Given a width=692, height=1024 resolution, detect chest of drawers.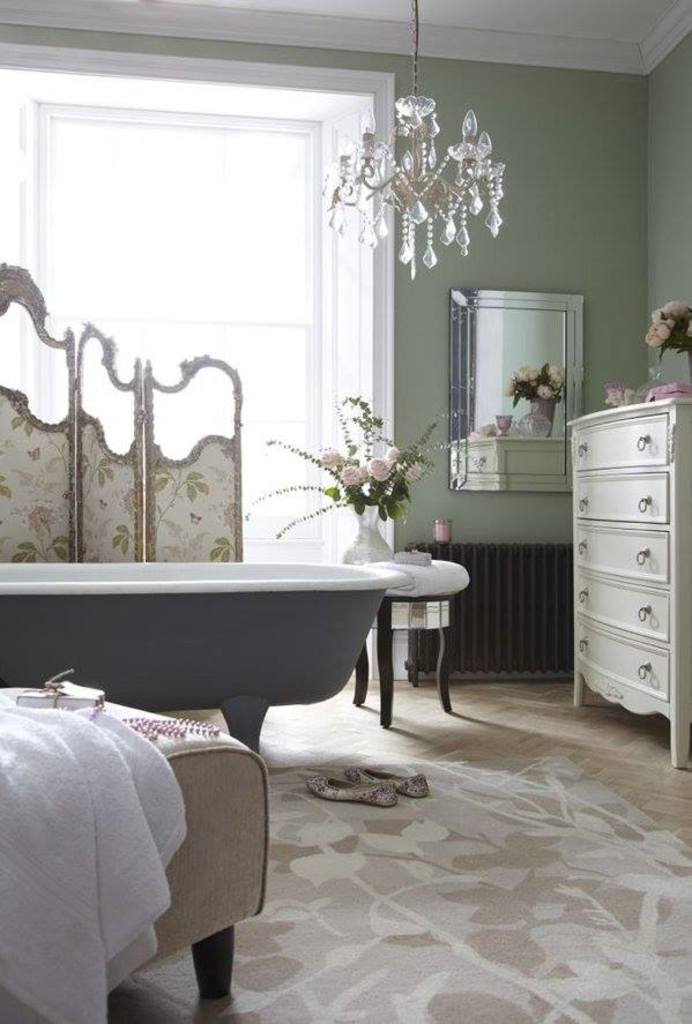
crop(564, 397, 691, 771).
